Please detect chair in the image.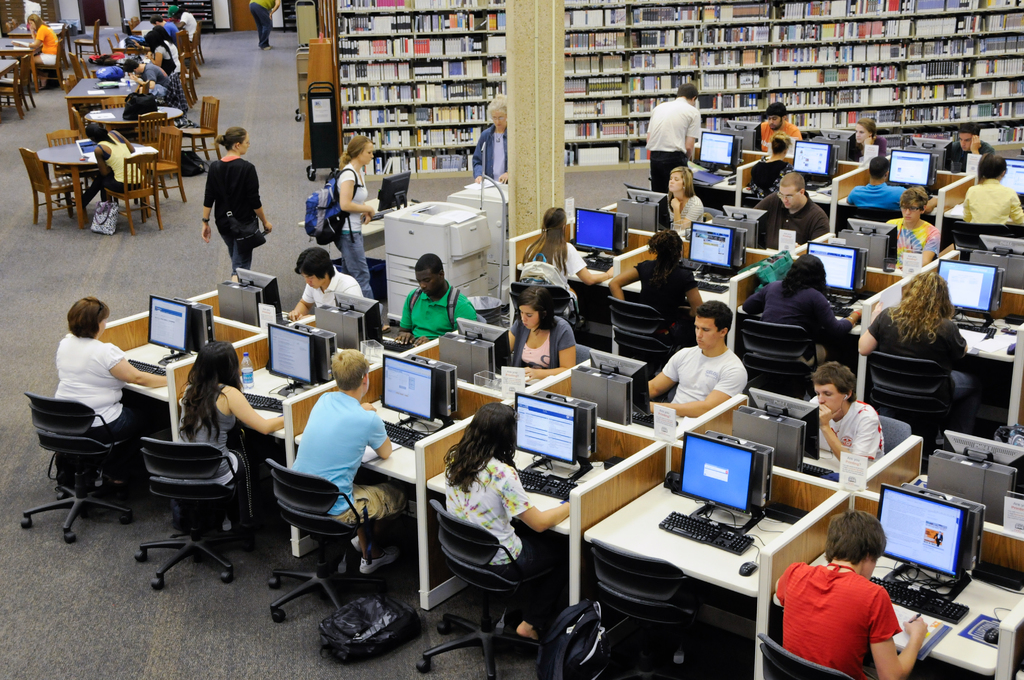
l=0, t=56, r=22, b=117.
